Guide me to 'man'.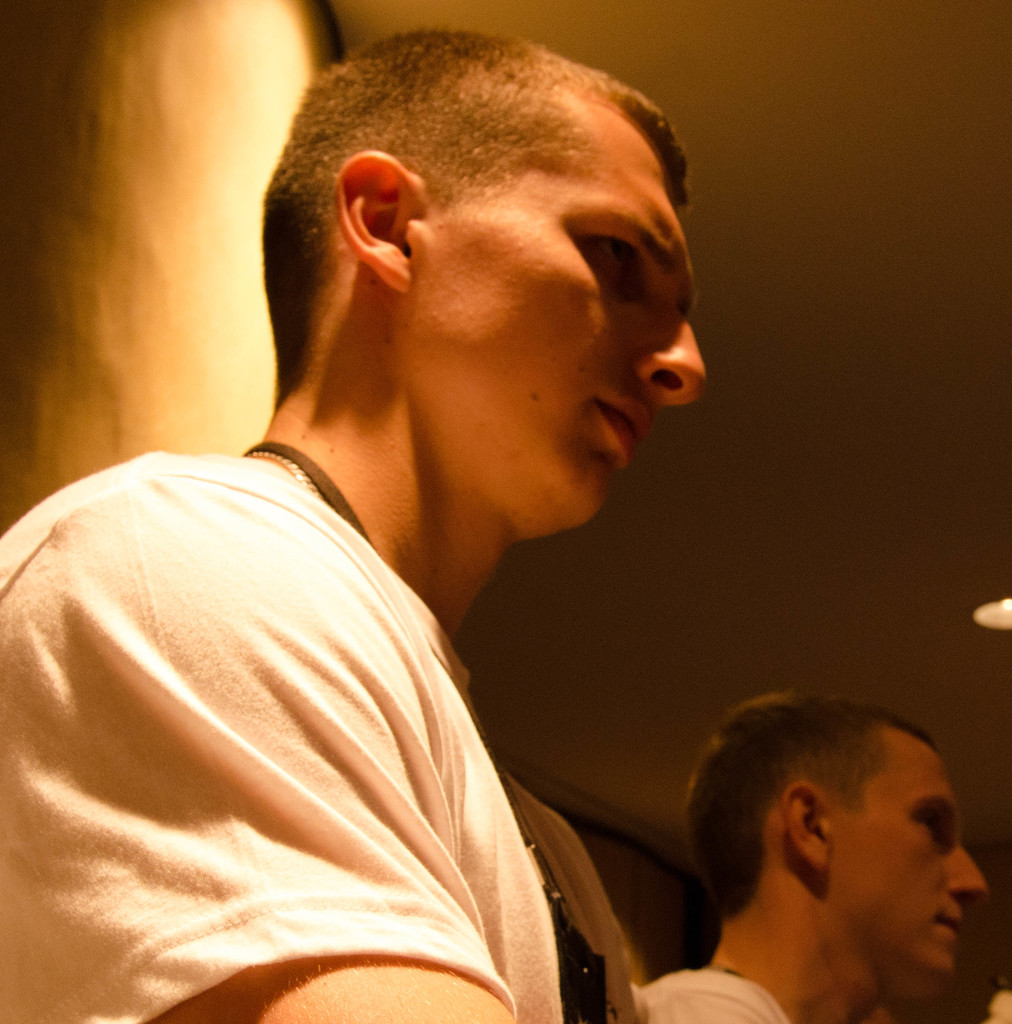
Guidance: {"left": 623, "top": 703, "right": 1003, "bottom": 1023}.
